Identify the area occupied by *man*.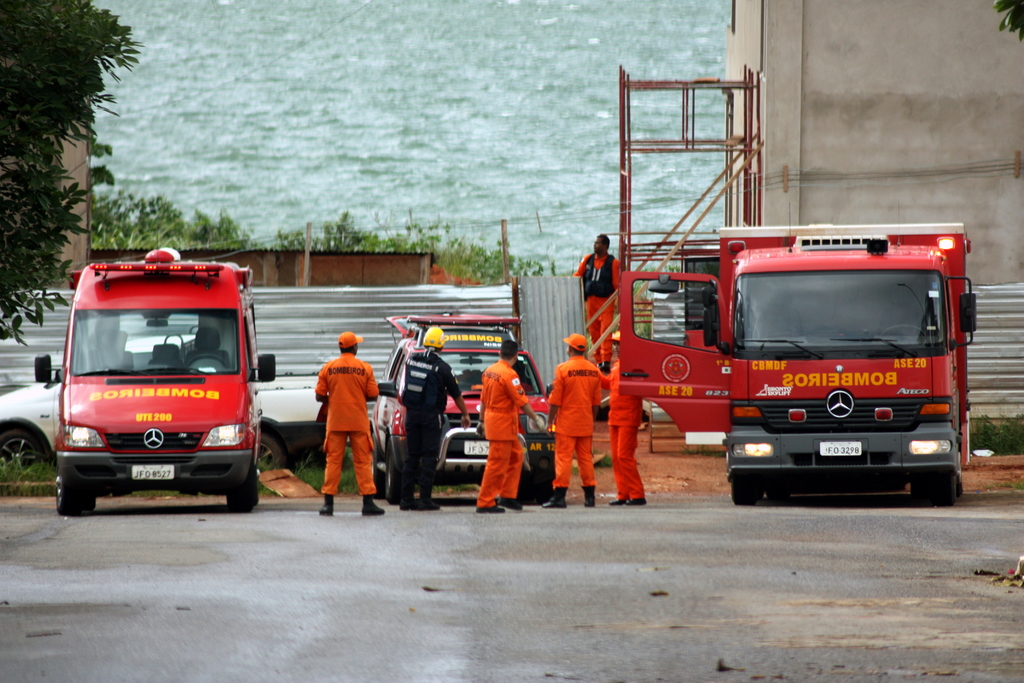
Area: {"x1": 589, "y1": 333, "x2": 647, "y2": 506}.
